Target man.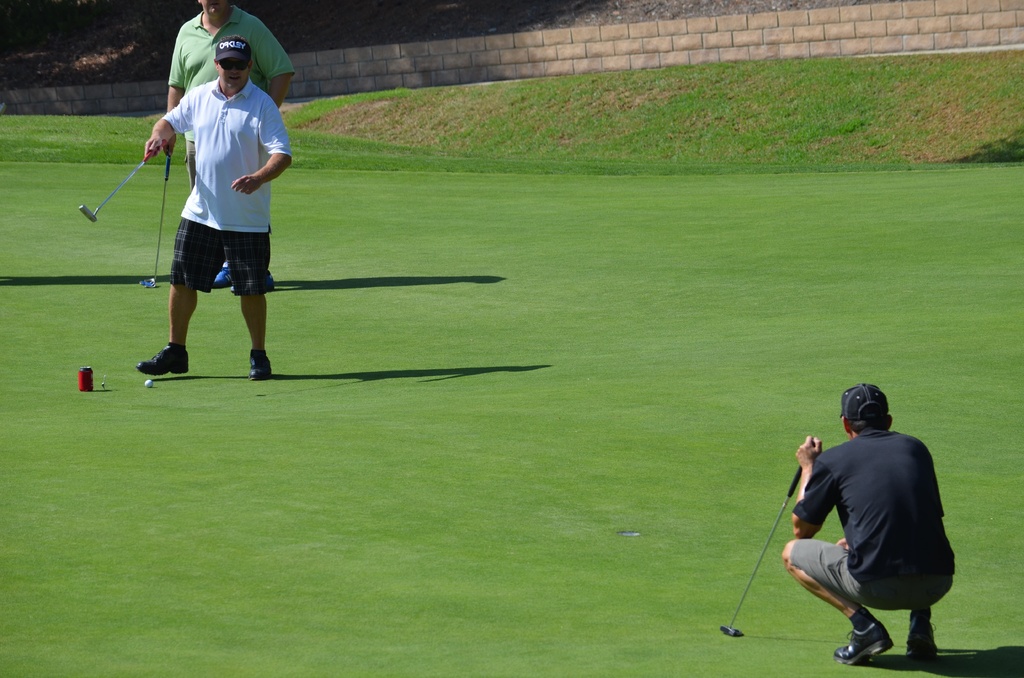
Target region: box=[781, 378, 967, 668].
